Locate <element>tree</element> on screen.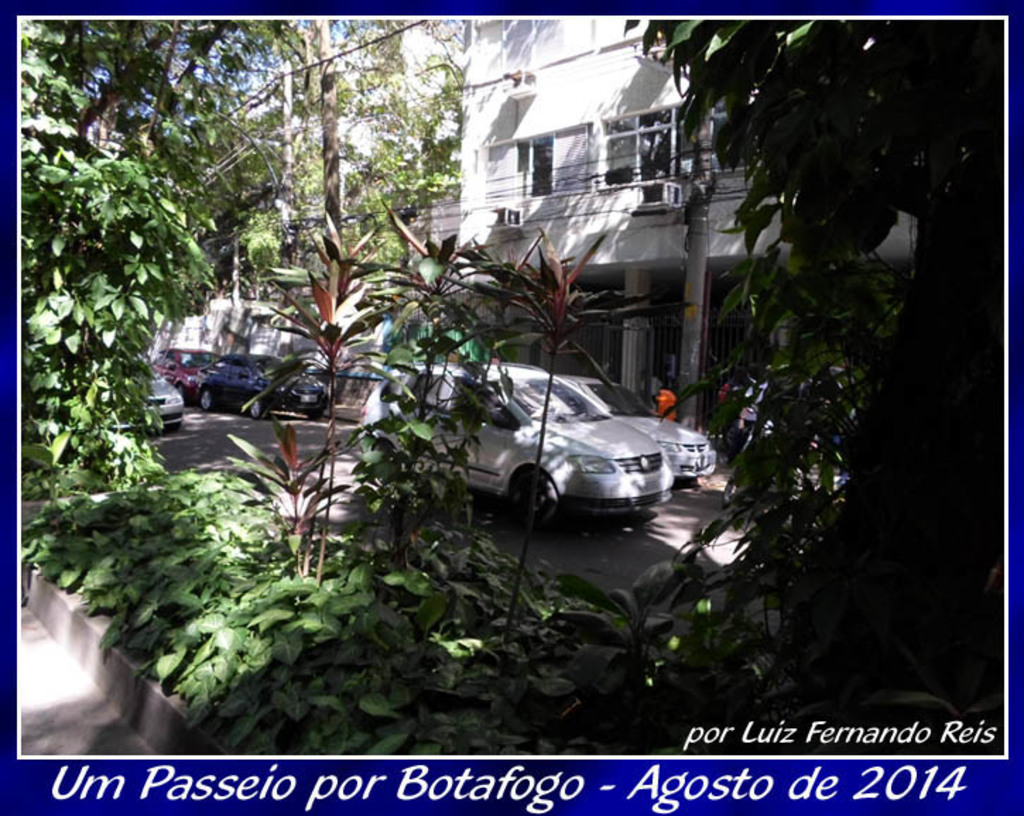
On screen at (3, 11, 479, 392).
